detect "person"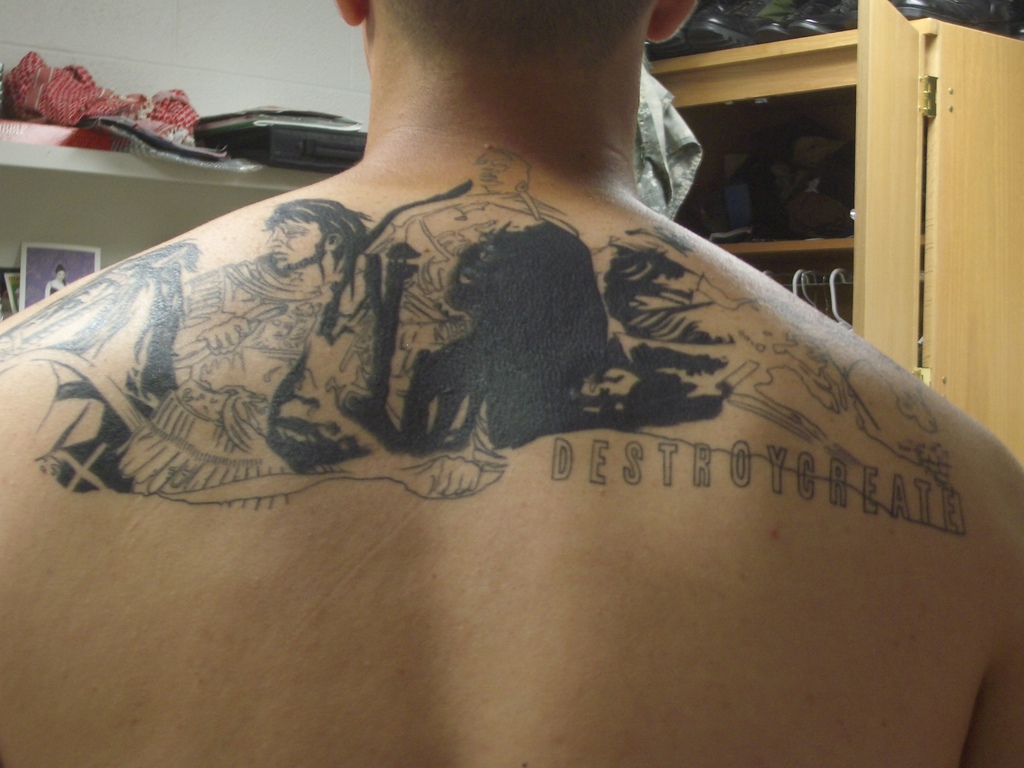
<box>0,0,1023,767</box>
